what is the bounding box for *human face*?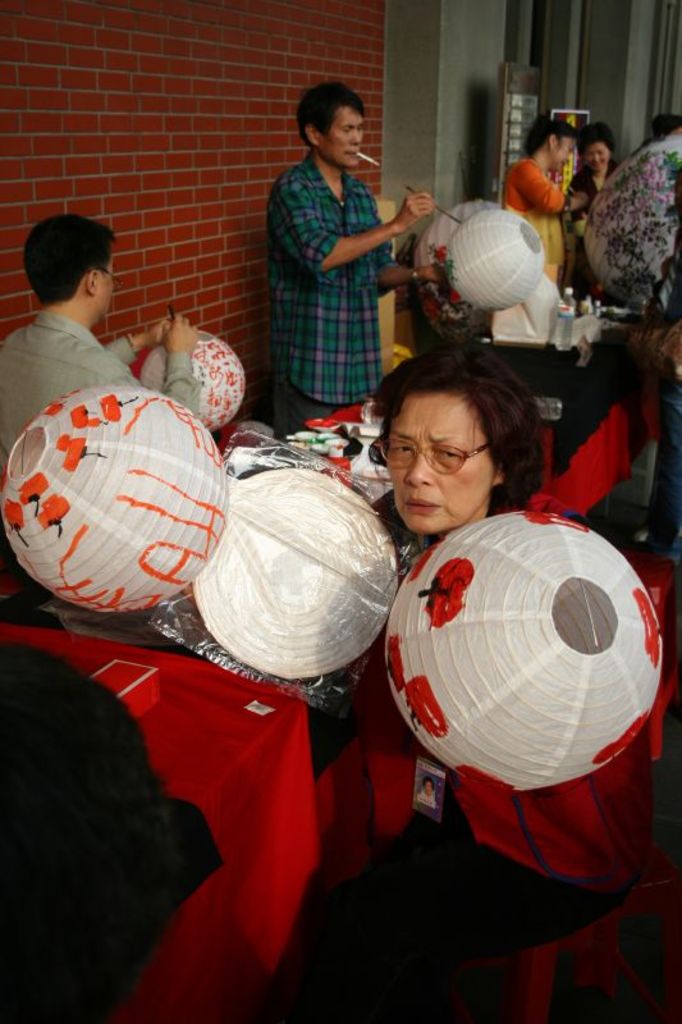
{"x1": 587, "y1": 138, "x2": 608, "y2": 170}.
